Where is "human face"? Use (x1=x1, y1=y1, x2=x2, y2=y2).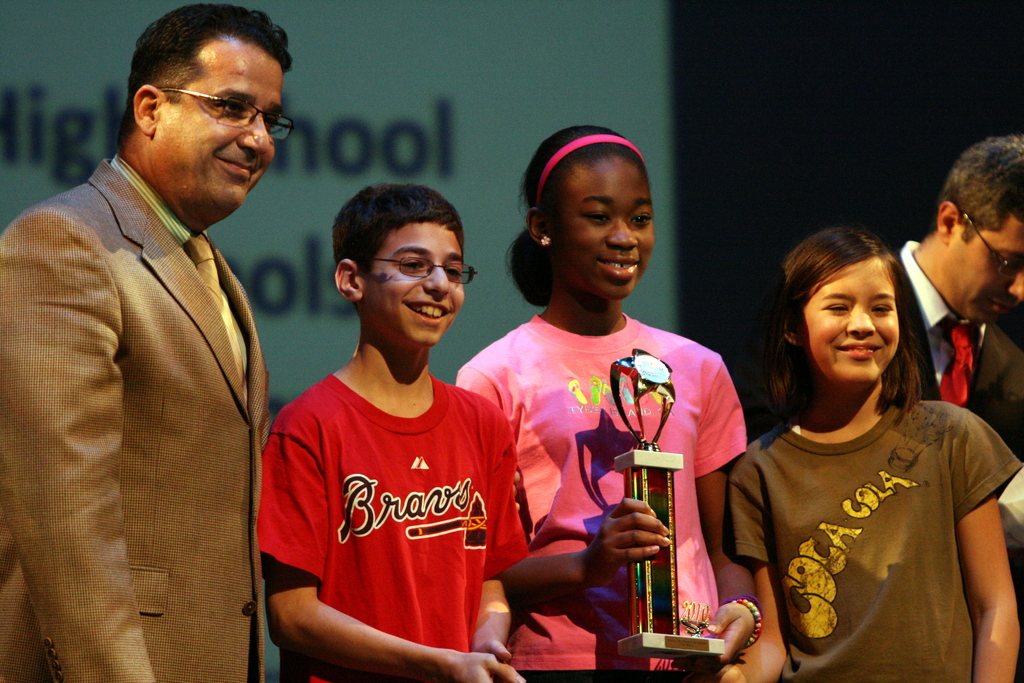
(x1=355, y1=226, x2=464, y2=348).
